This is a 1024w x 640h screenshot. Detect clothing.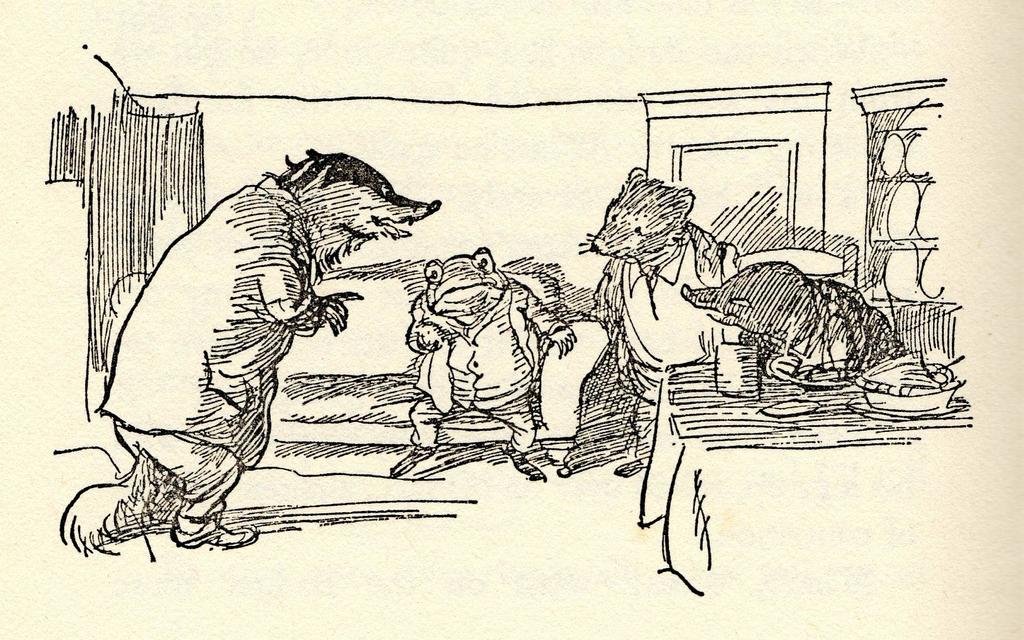
<region>600, 226, 740, 458</region>.
